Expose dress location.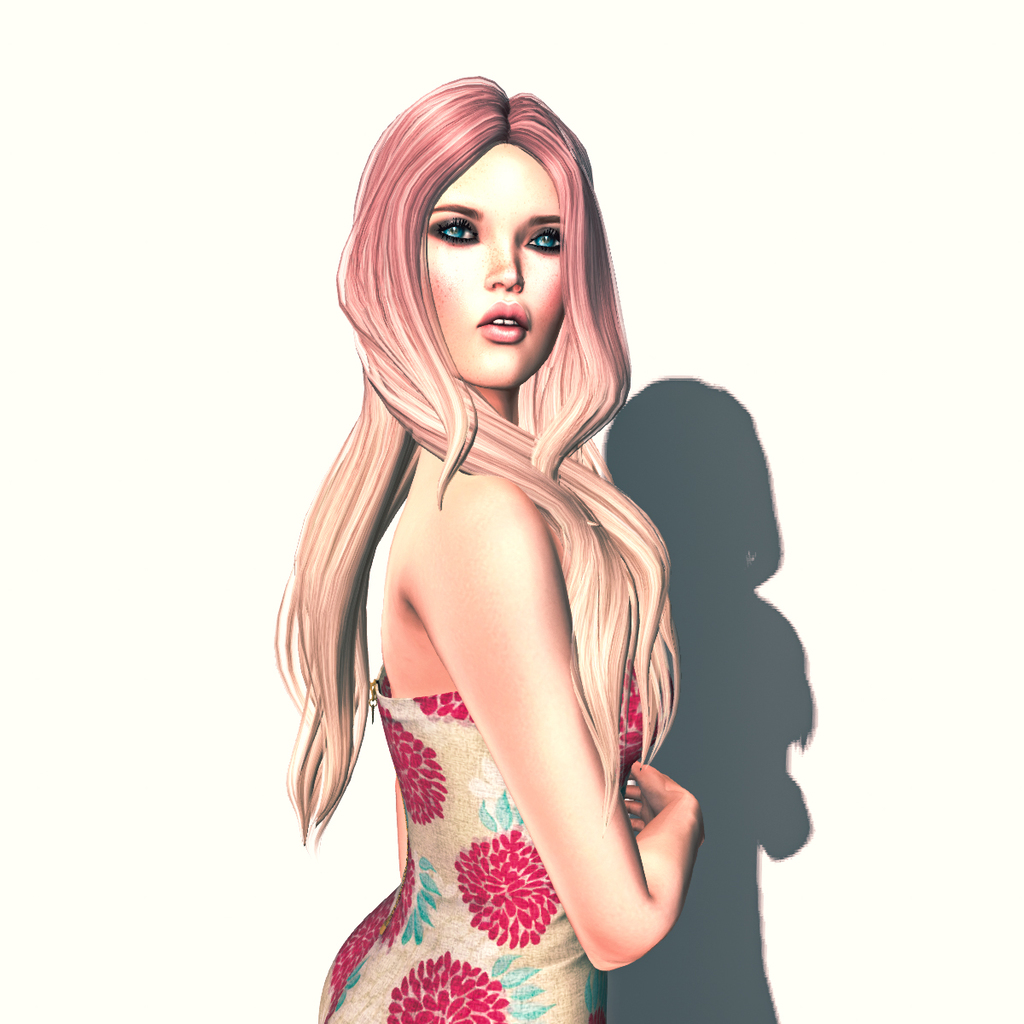
Exposed at rect(309, 515, 672, 1023).
